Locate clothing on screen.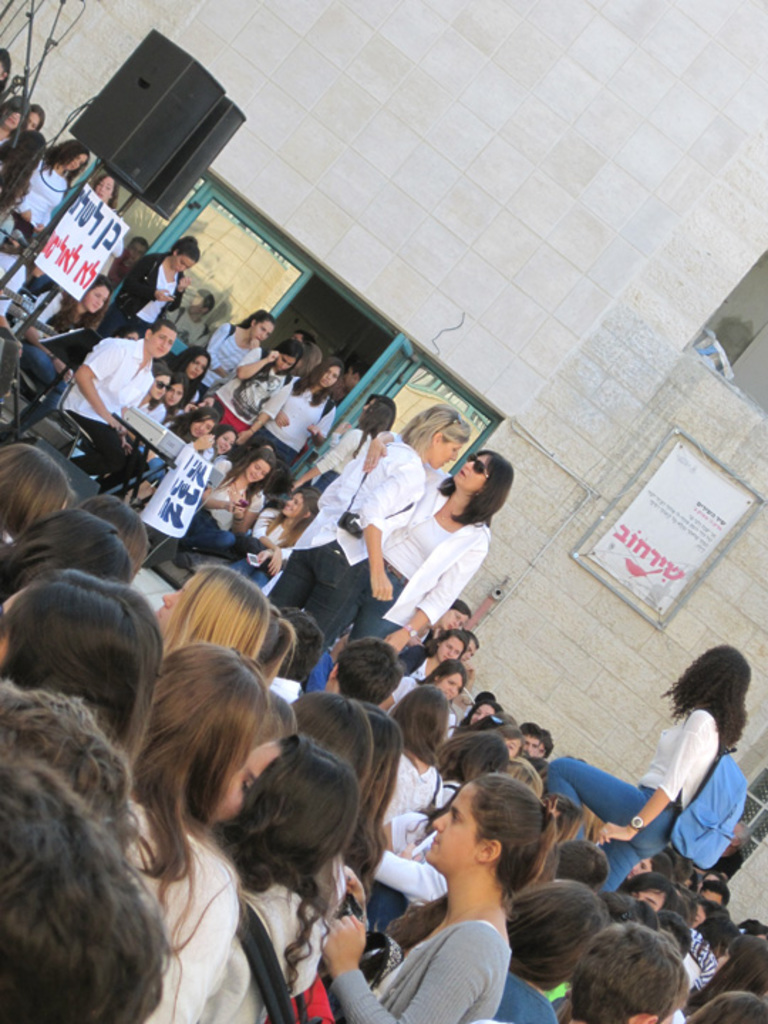
On screen at x1=240, y1=363, x2=336, y2=498.
